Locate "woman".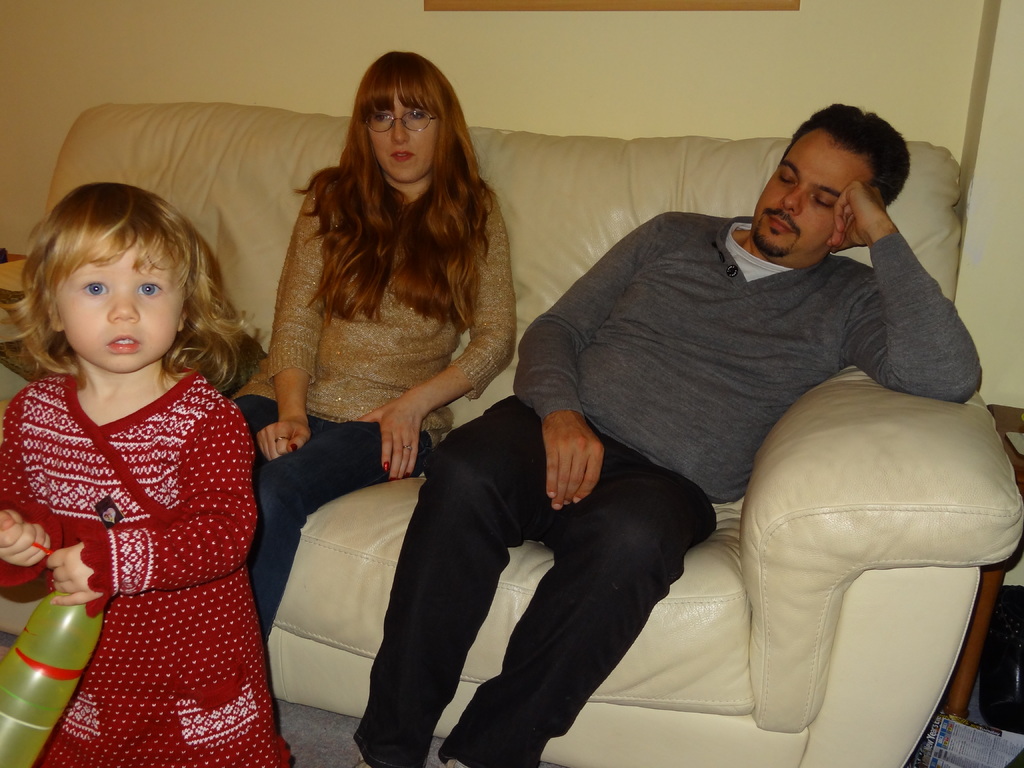
Bounding box: box=[221, 28, 521, 620].
